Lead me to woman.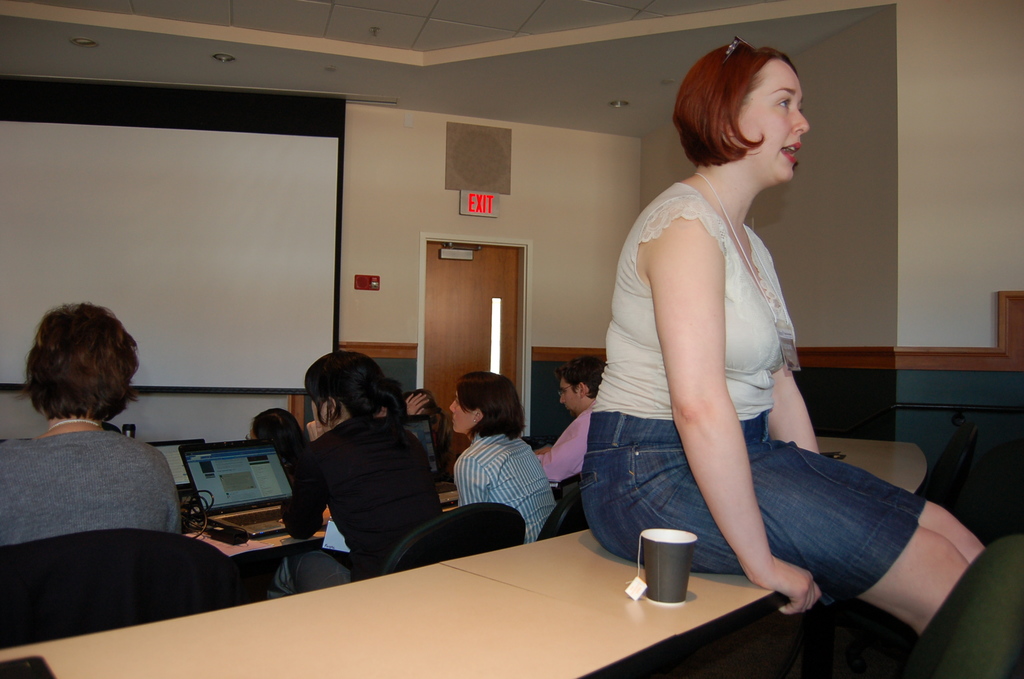
Lead to (0,297,180,549).
